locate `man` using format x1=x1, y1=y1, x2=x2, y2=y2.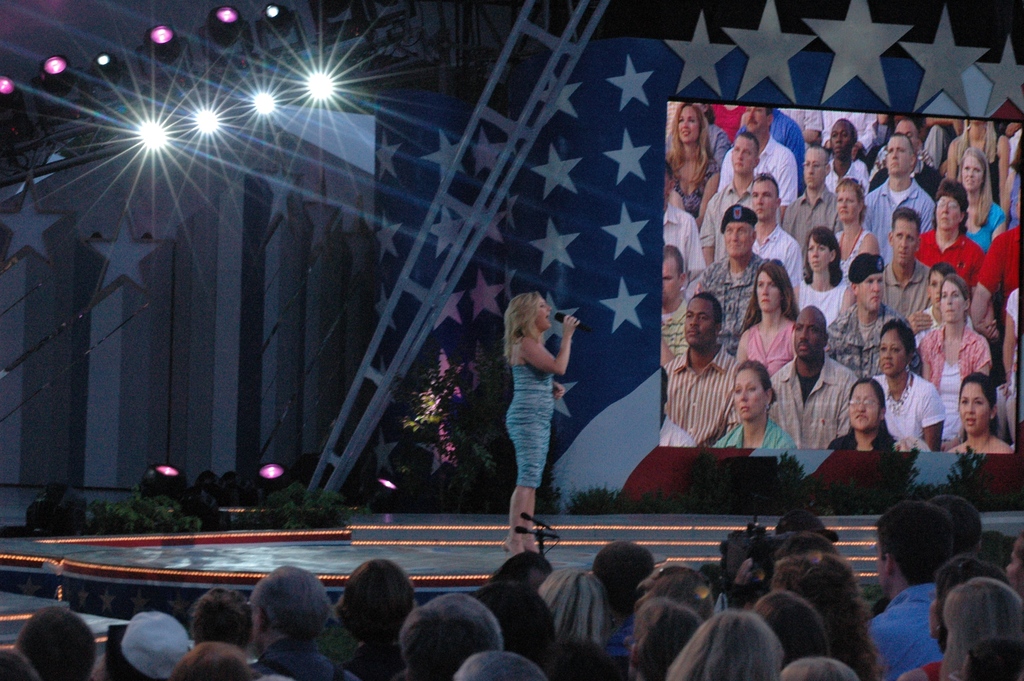
x1=861, y1=133, x2=932, y2=259.
